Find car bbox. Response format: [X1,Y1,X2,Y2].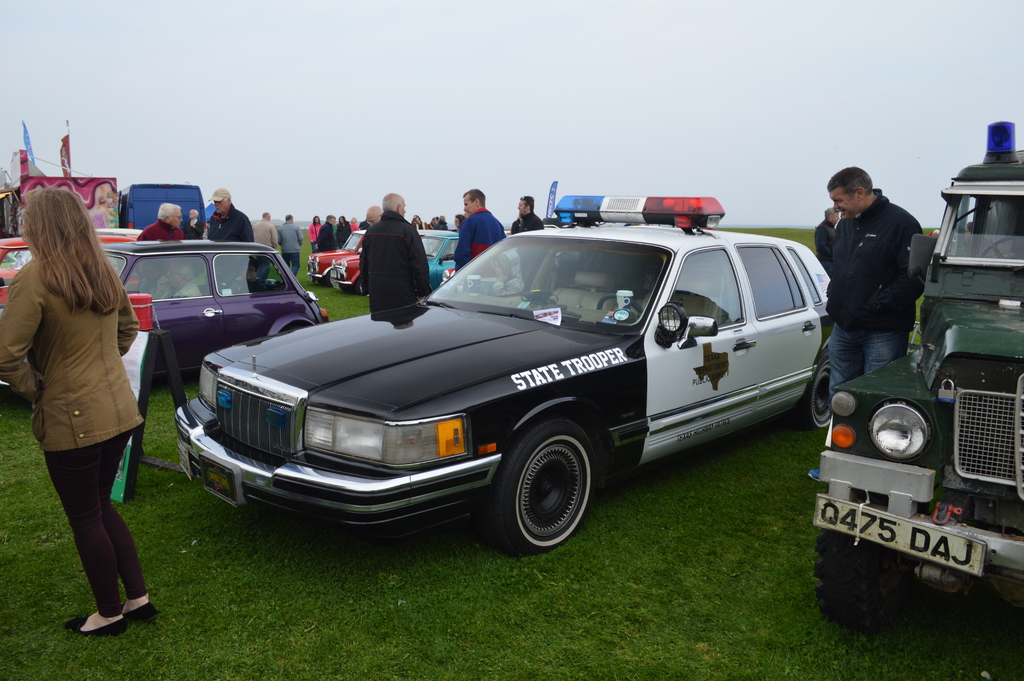
[3,229,139,290].
